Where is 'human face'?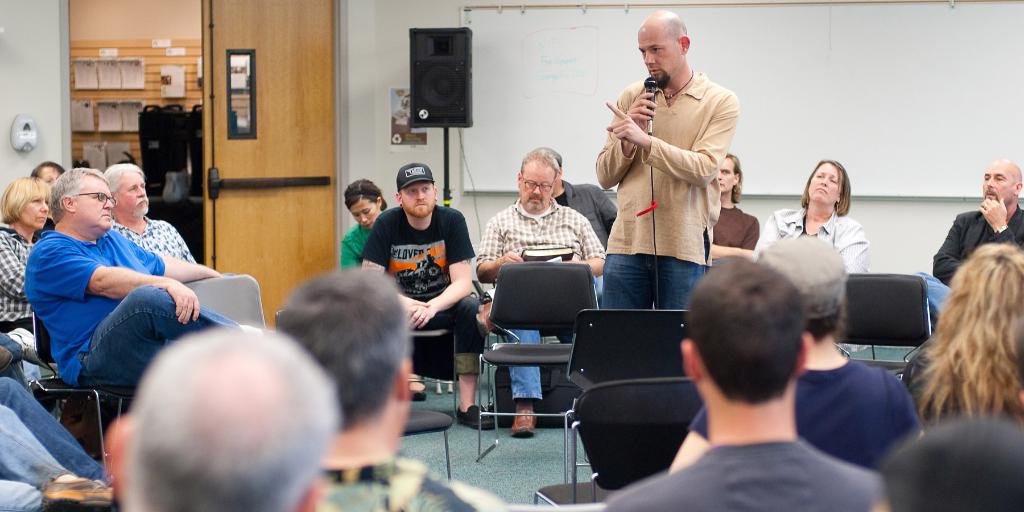
[984,163,1016,206].
